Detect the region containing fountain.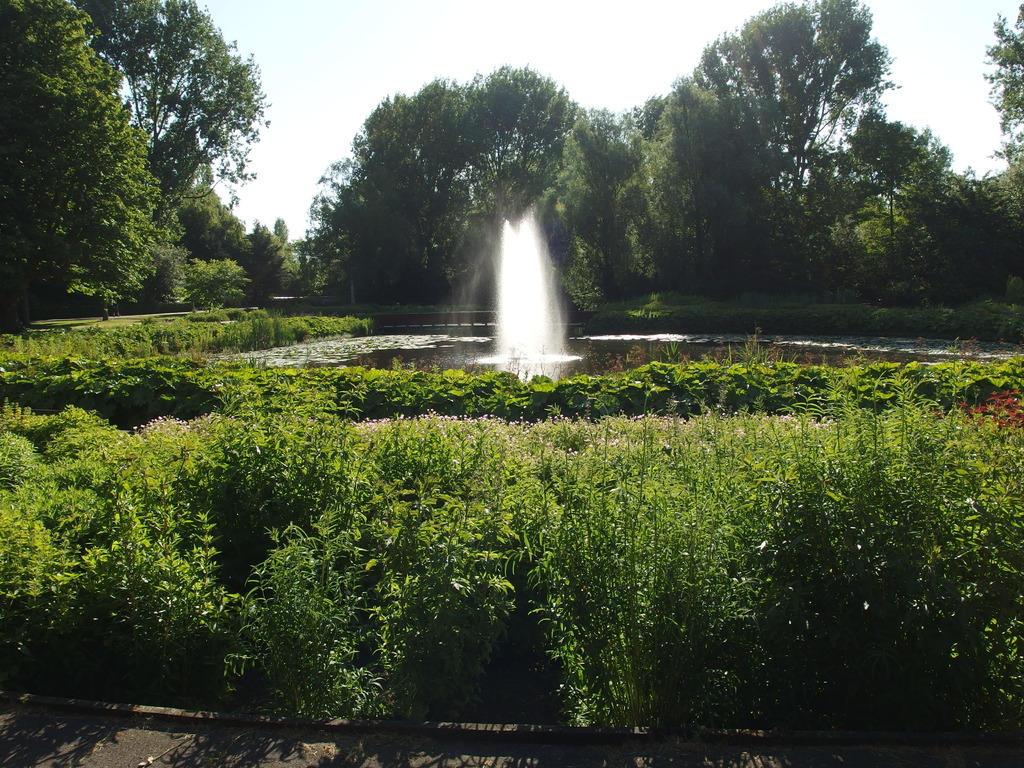
BBox(451, 204, 591, 386).
